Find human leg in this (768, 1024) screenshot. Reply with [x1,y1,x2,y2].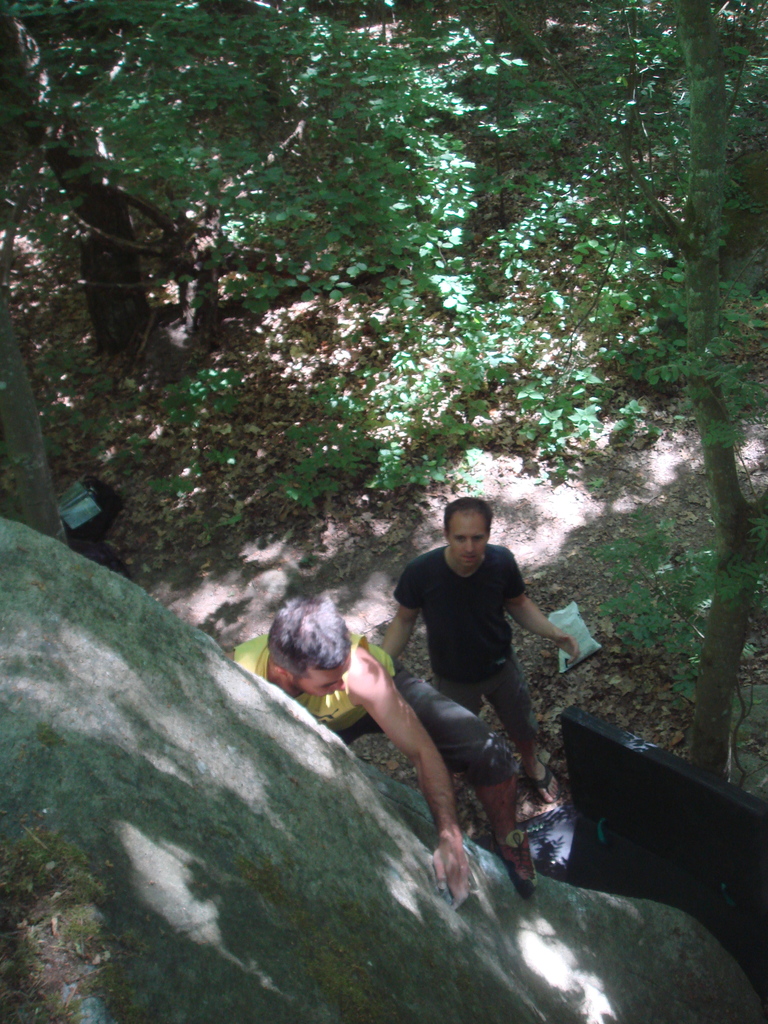
[368,668,540,888].
